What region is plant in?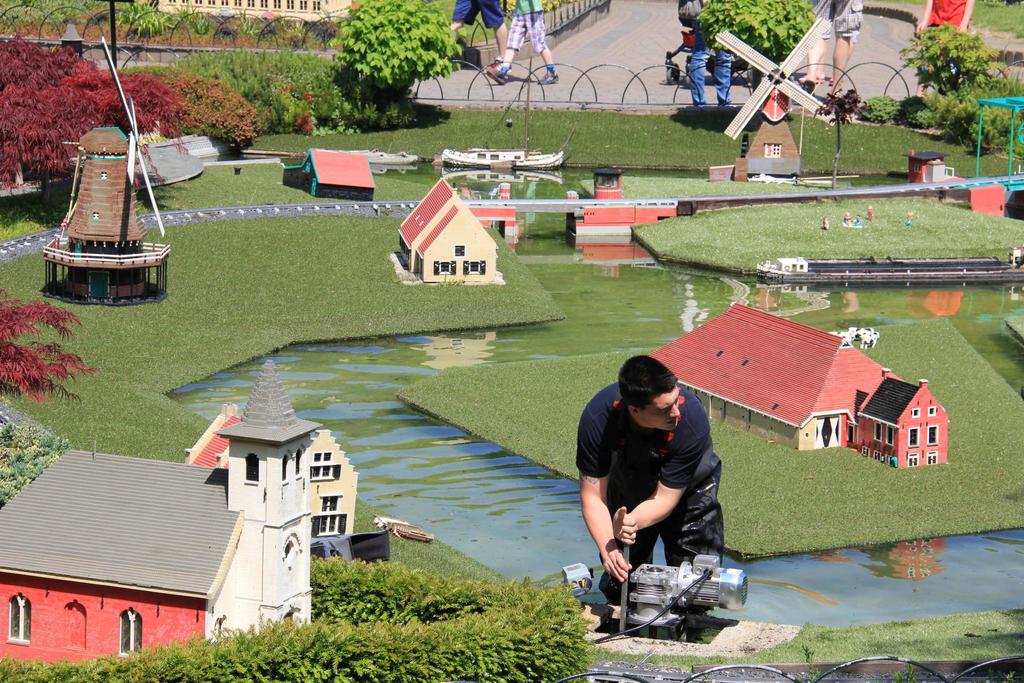
crop(943, 94, 1022, 154).
